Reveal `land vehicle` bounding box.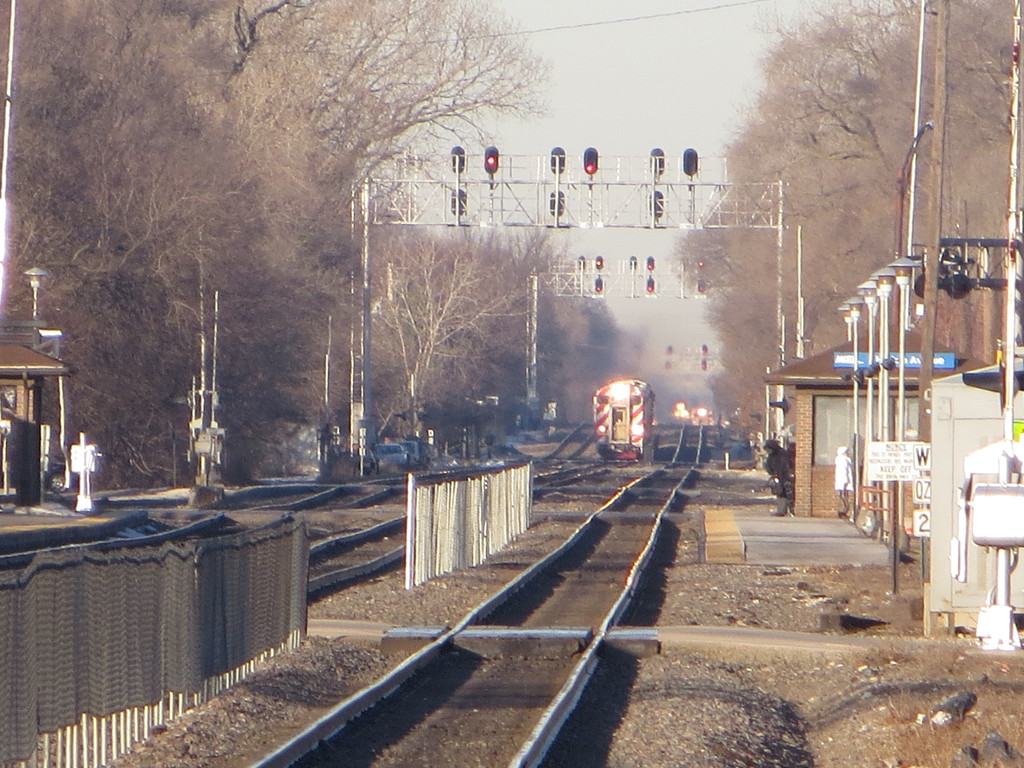
Revealed: bbox=(590, 381, 658, 461).
